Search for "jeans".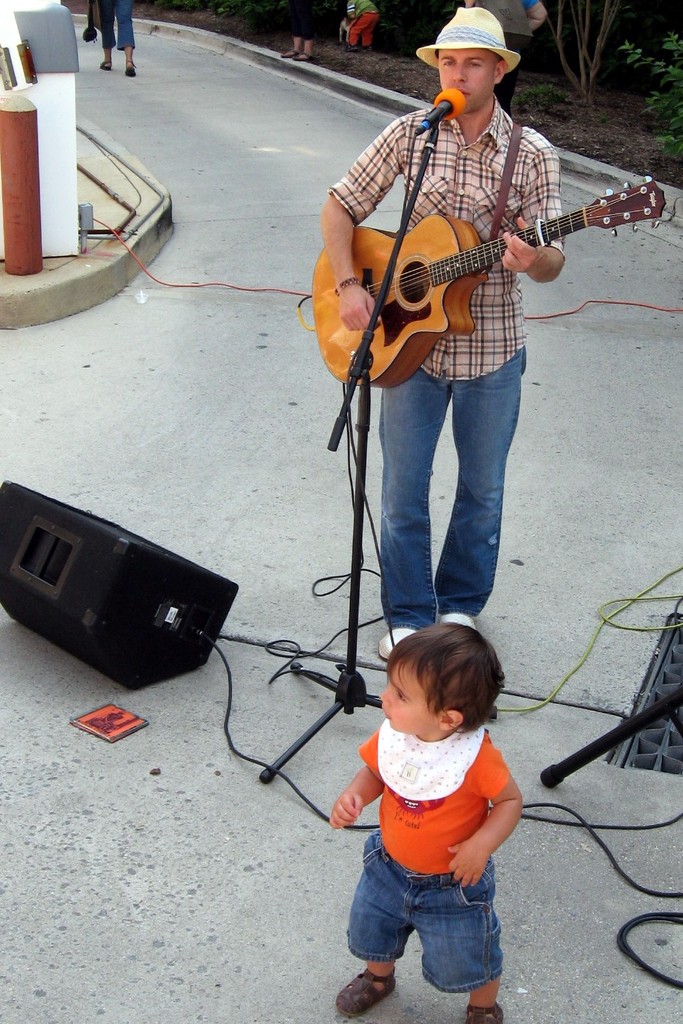
Found at pyautogui.locateOnScreen(380, 345, 529, 629).
